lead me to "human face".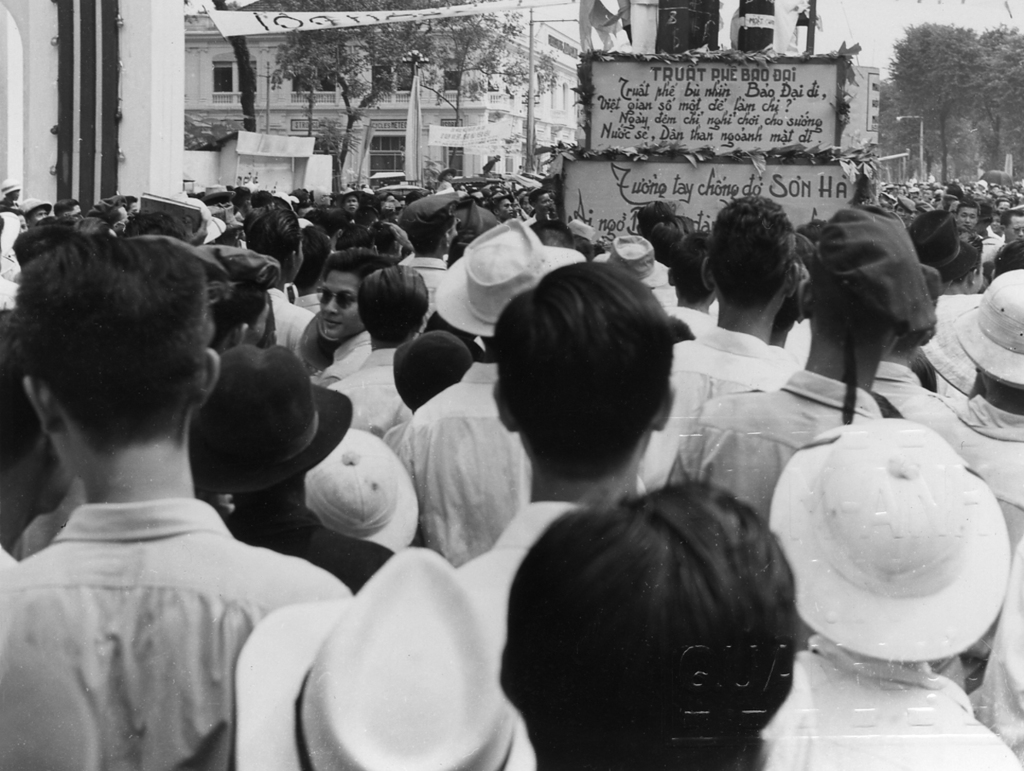
Lead to [954,204,975,231].
